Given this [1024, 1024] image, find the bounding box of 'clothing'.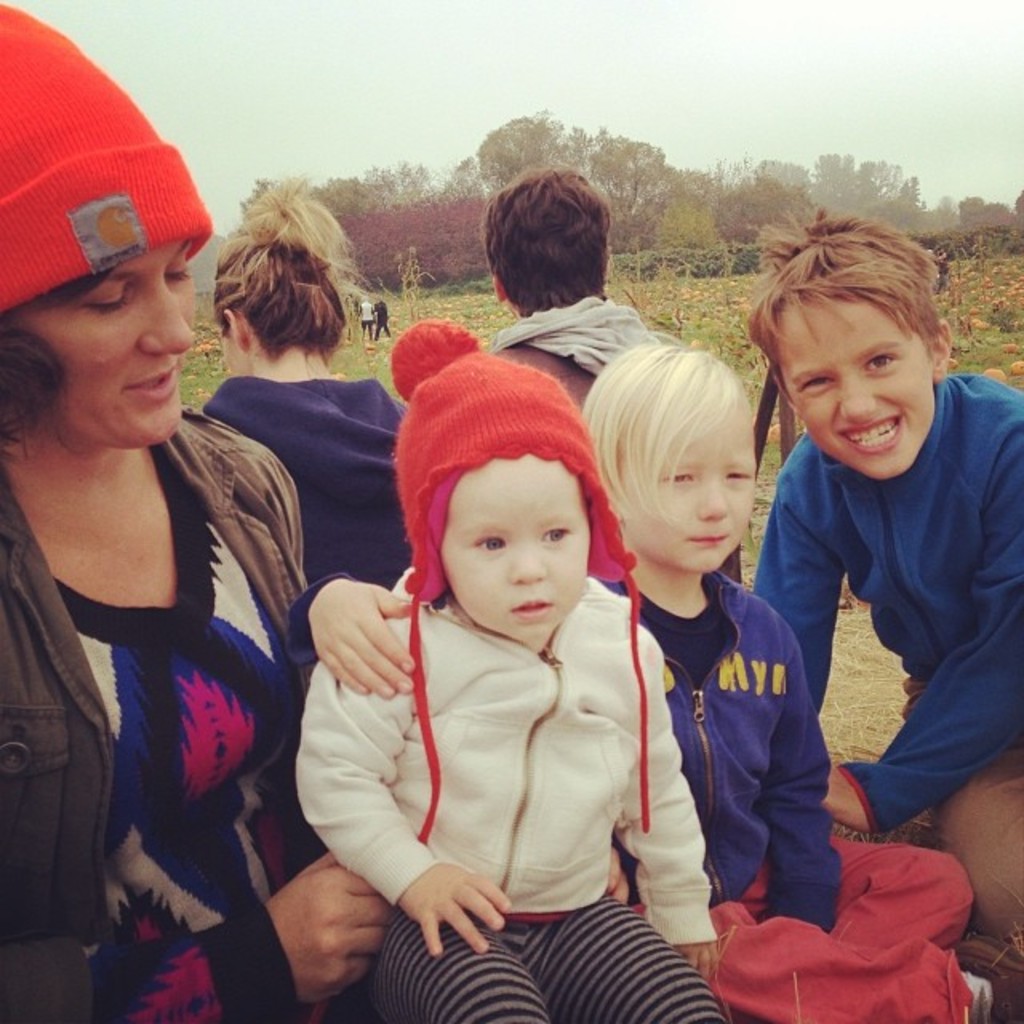
[490,294,677,403].
